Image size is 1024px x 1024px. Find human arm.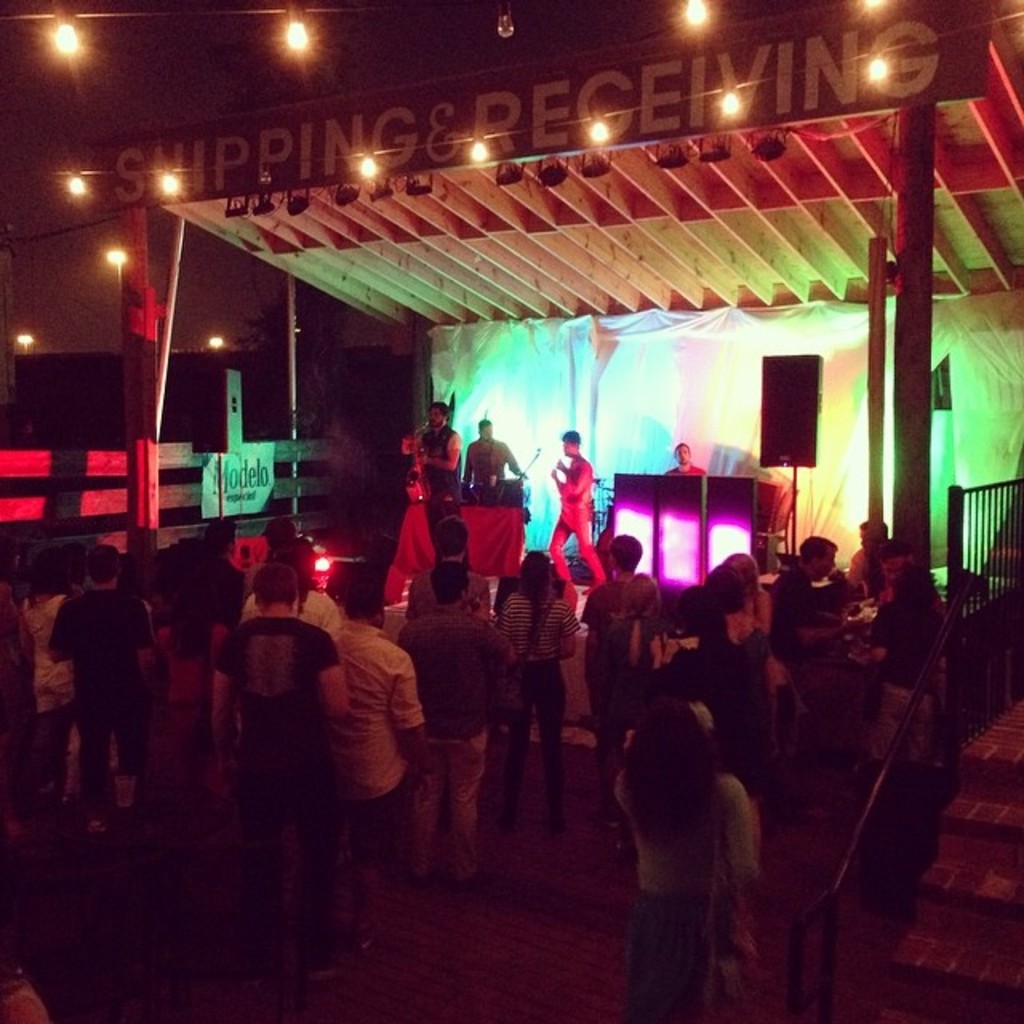
box=[419, 434, 462, 472].
